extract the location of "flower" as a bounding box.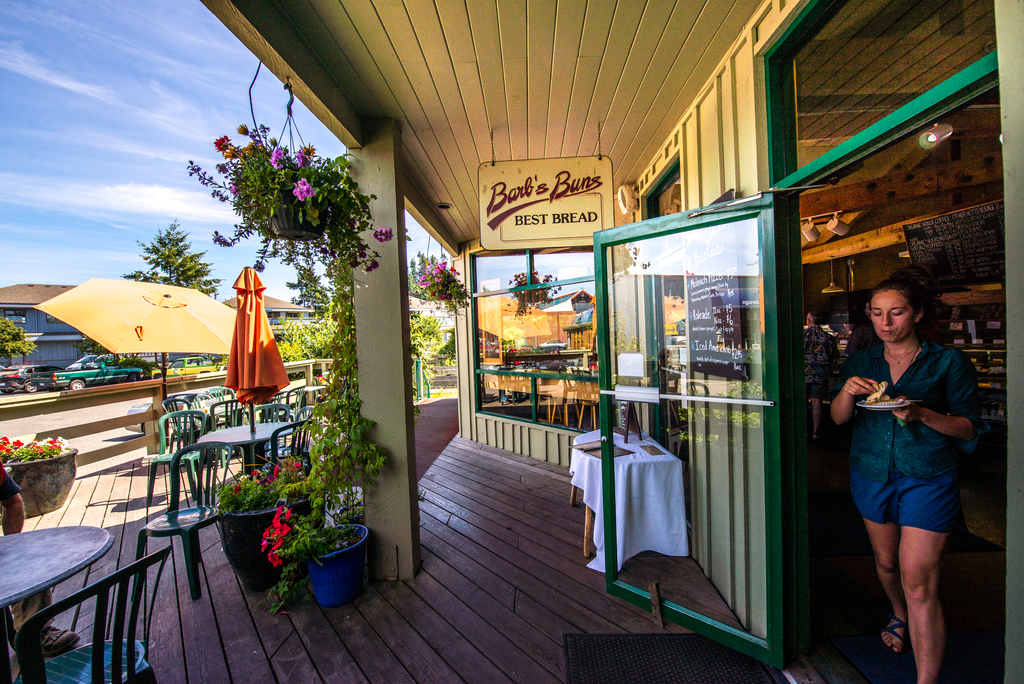
(left=225, top=140, right=239, bottom=160).
